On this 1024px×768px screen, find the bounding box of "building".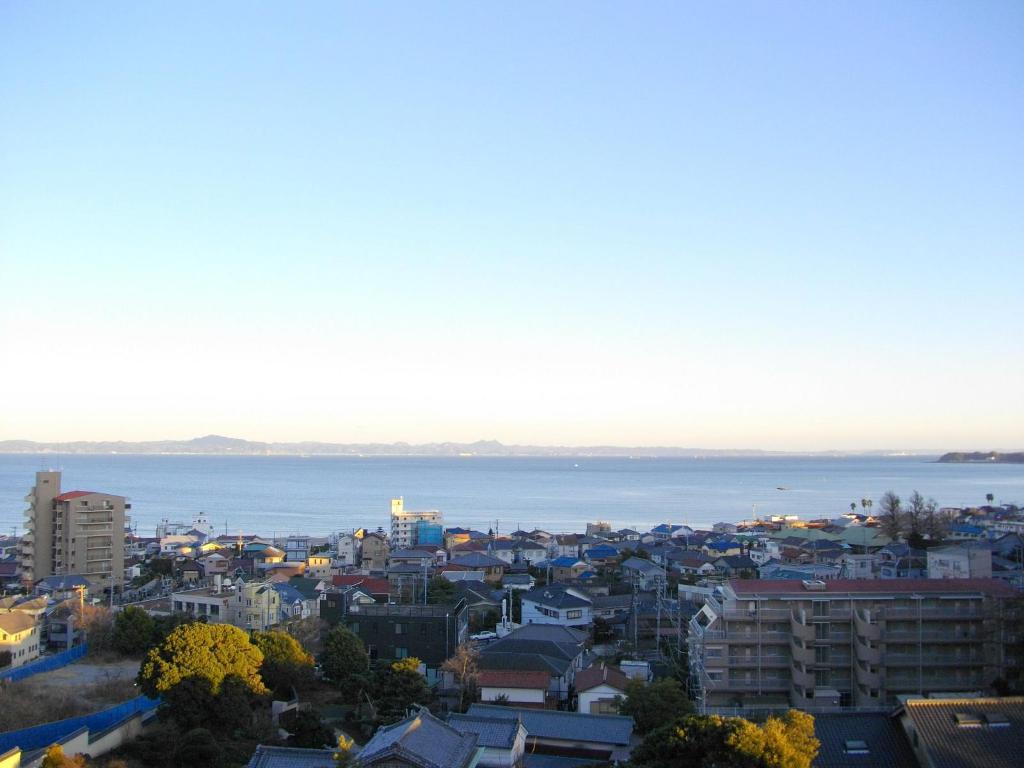
Bounding box: Rect(52, 487, 129, 596).
